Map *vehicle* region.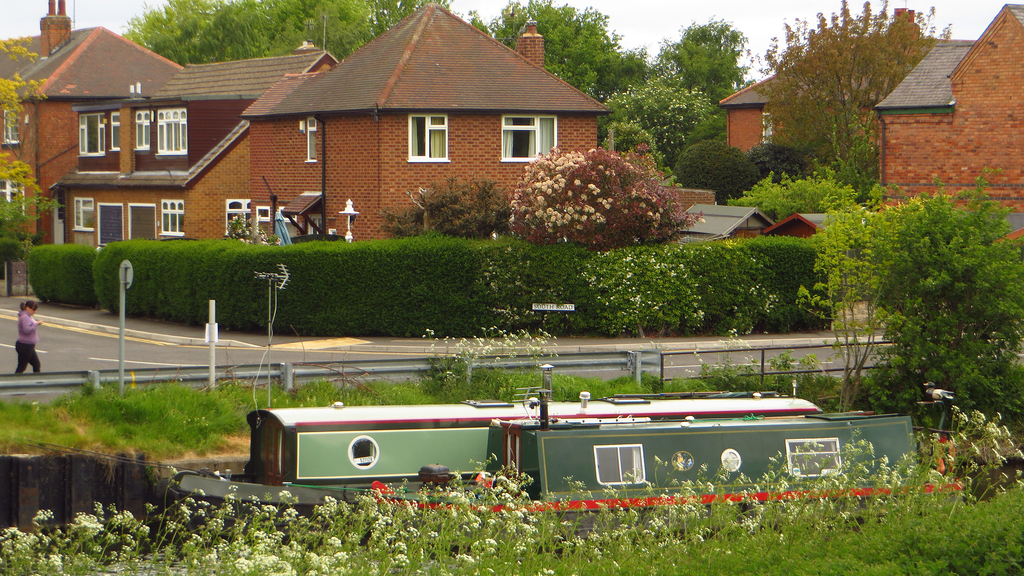
Mapped to crop(284, 211, 347, 239).
